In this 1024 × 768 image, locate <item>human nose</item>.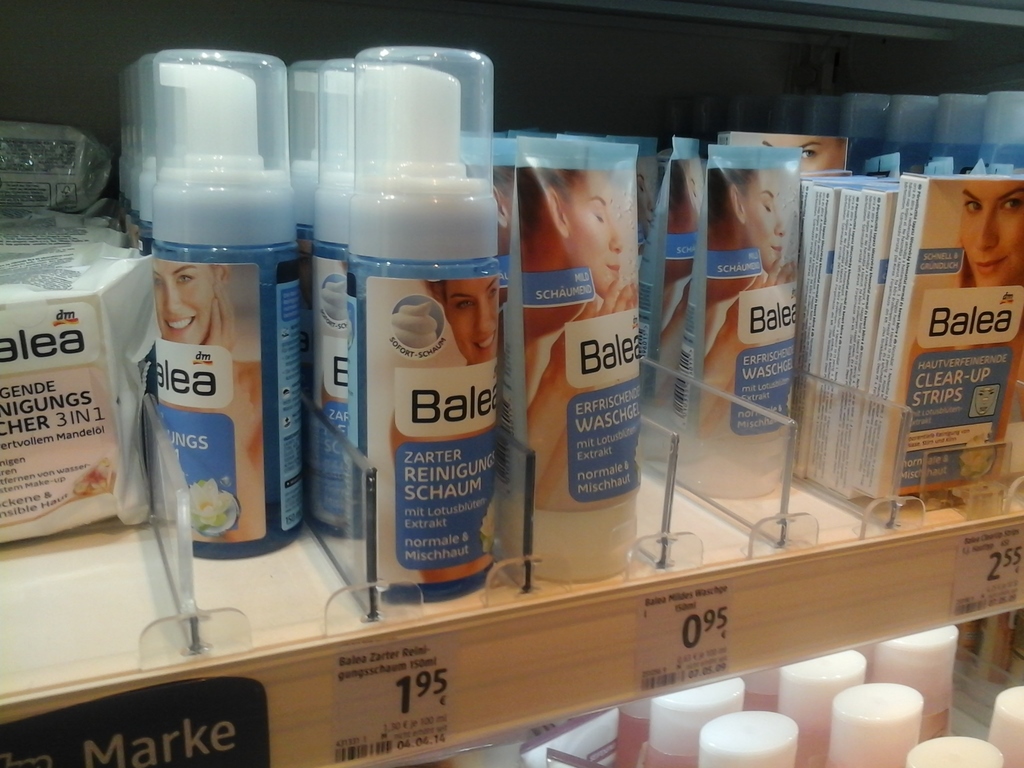
Bounding box: Rect(474, 303, 494, 335).
